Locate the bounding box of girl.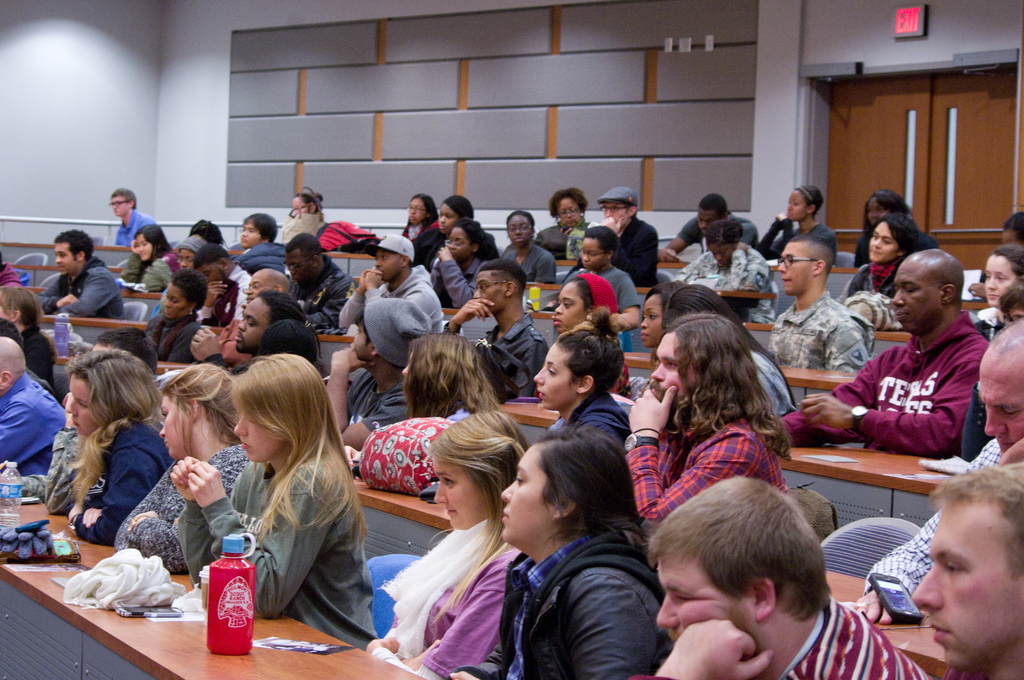
Bounding box: 400:194:439:243.
